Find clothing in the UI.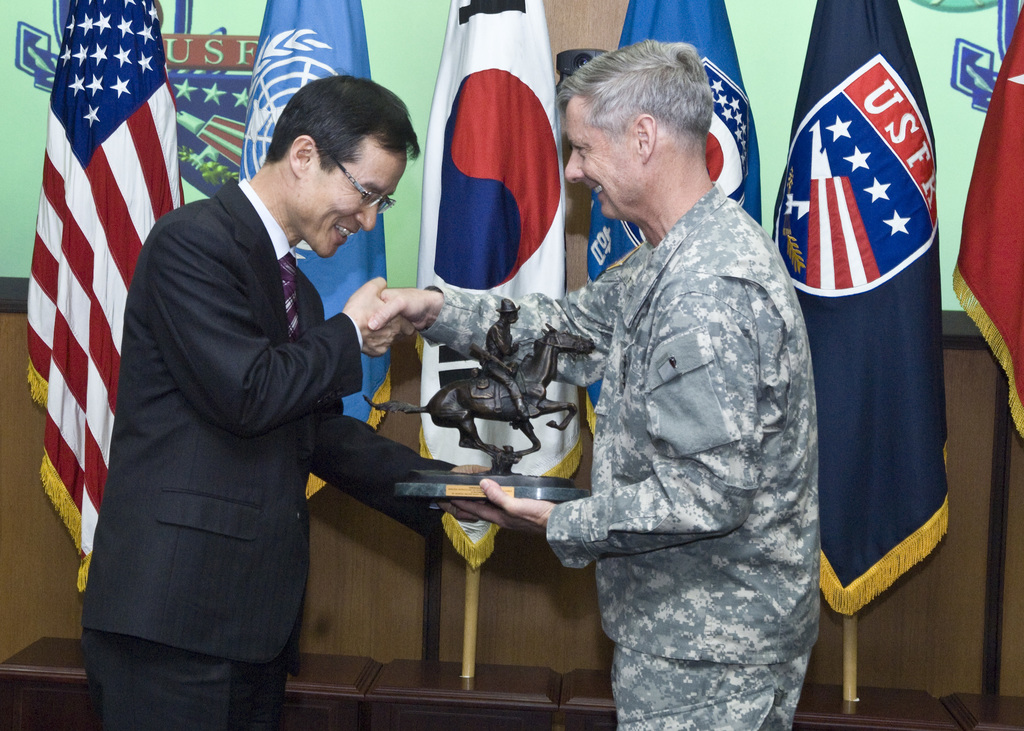
UI element at box=[512, 109, 849, 717].
